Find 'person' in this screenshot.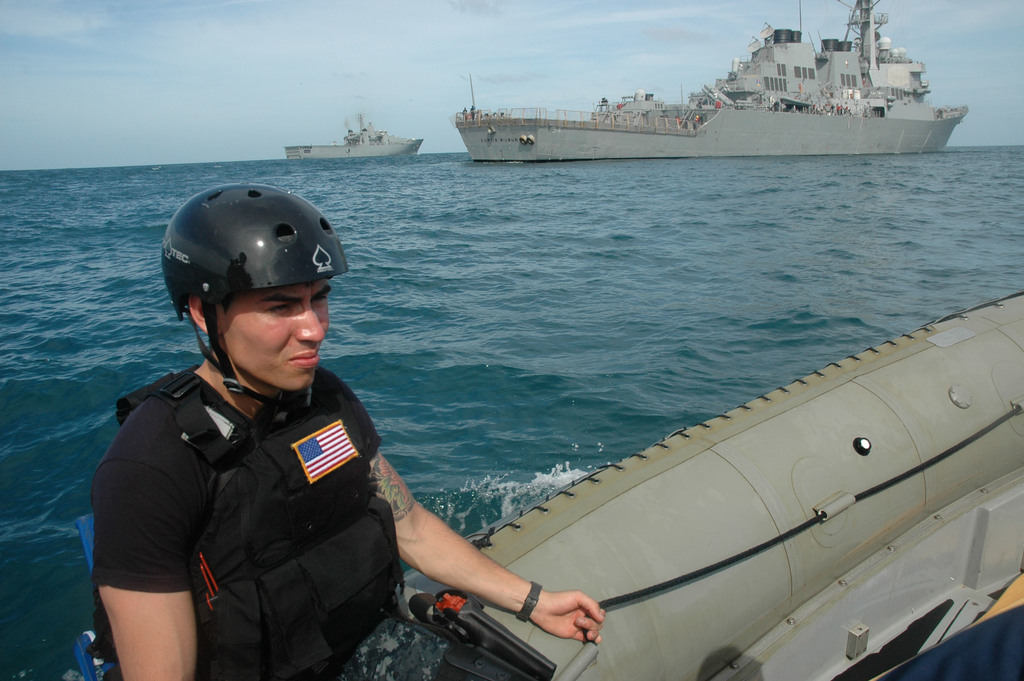
The bounding box for 'person' is rect(81, 170, 608, 680).
